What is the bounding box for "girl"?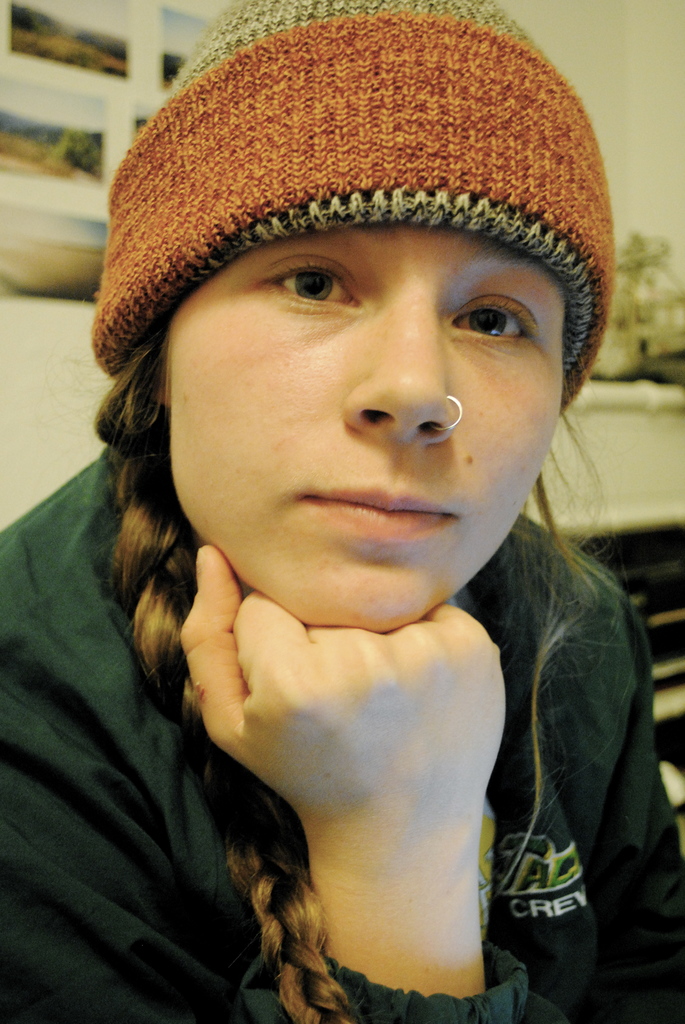
[x1=0, y1=0, x2=684, y2=1023].
